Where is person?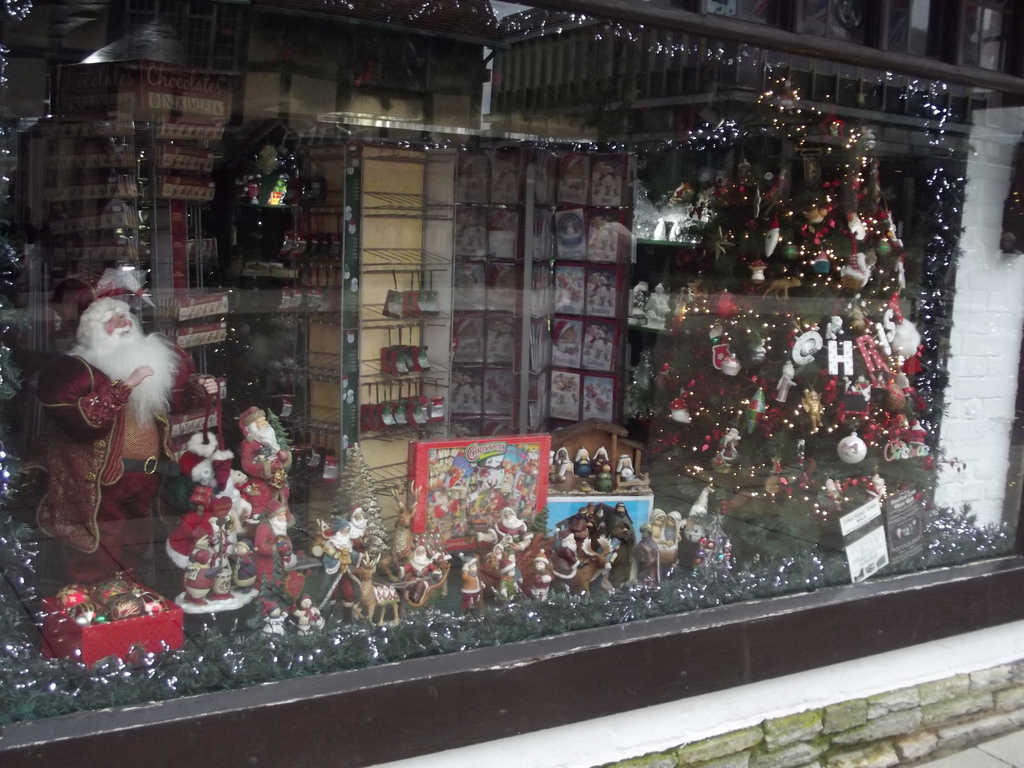
(x1=716, y1=422, x2=735, y2=462).
